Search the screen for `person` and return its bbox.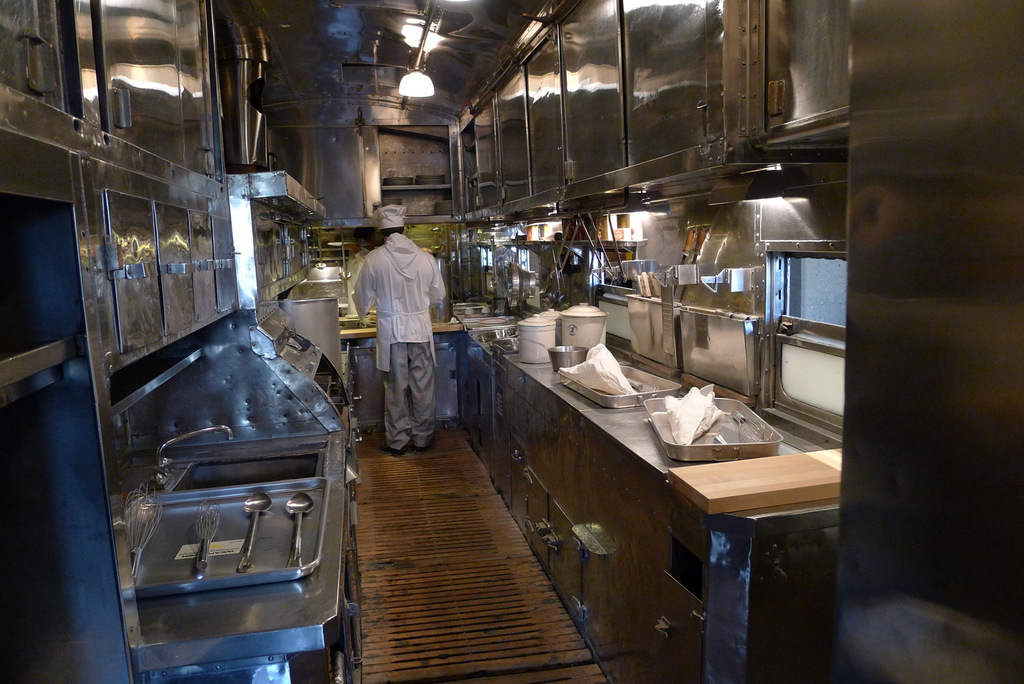
Found: box=[349, 204, 447, 452].
